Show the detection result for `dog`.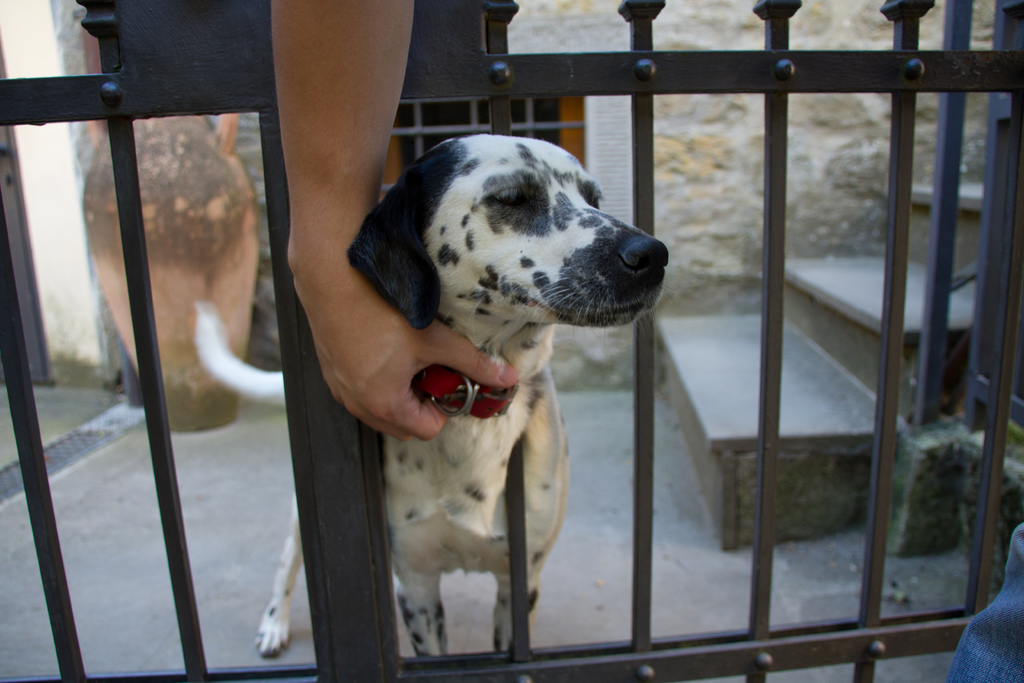
Rect(195, 134, 669, 658).
